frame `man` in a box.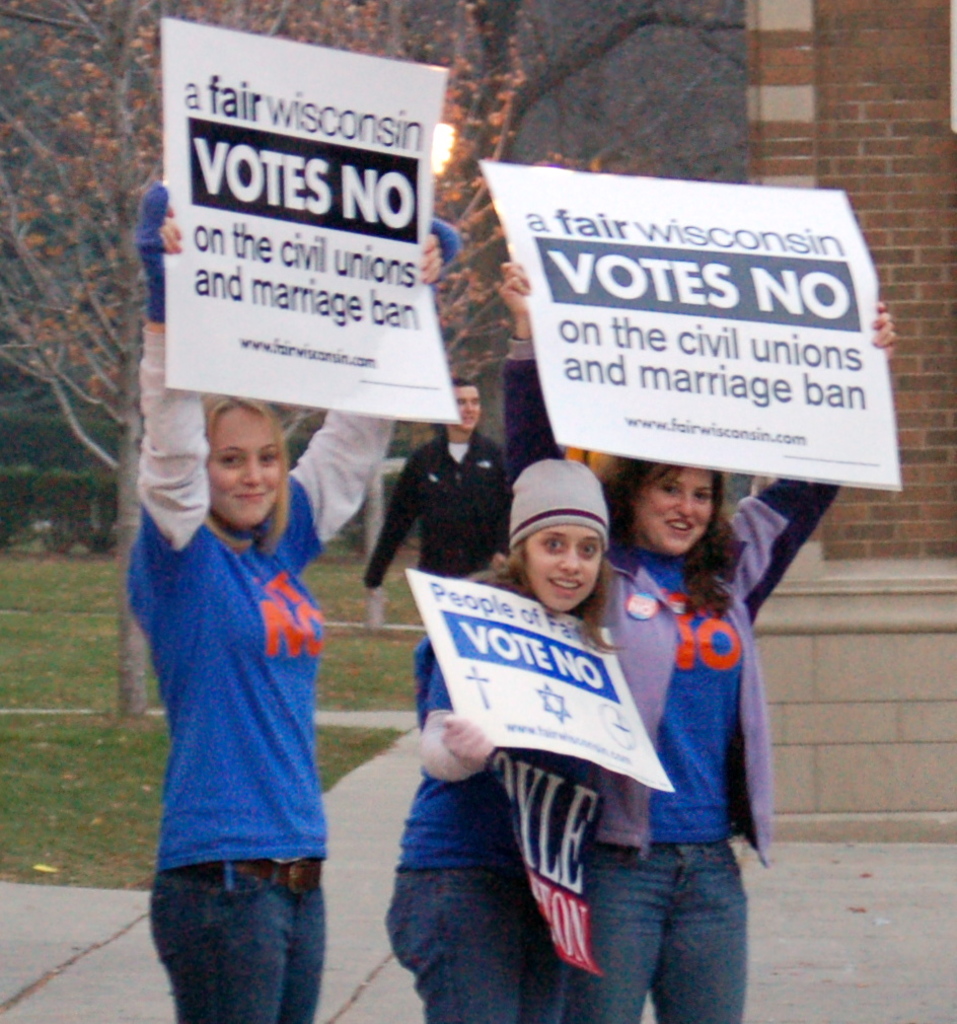
115/363/365/1001.
